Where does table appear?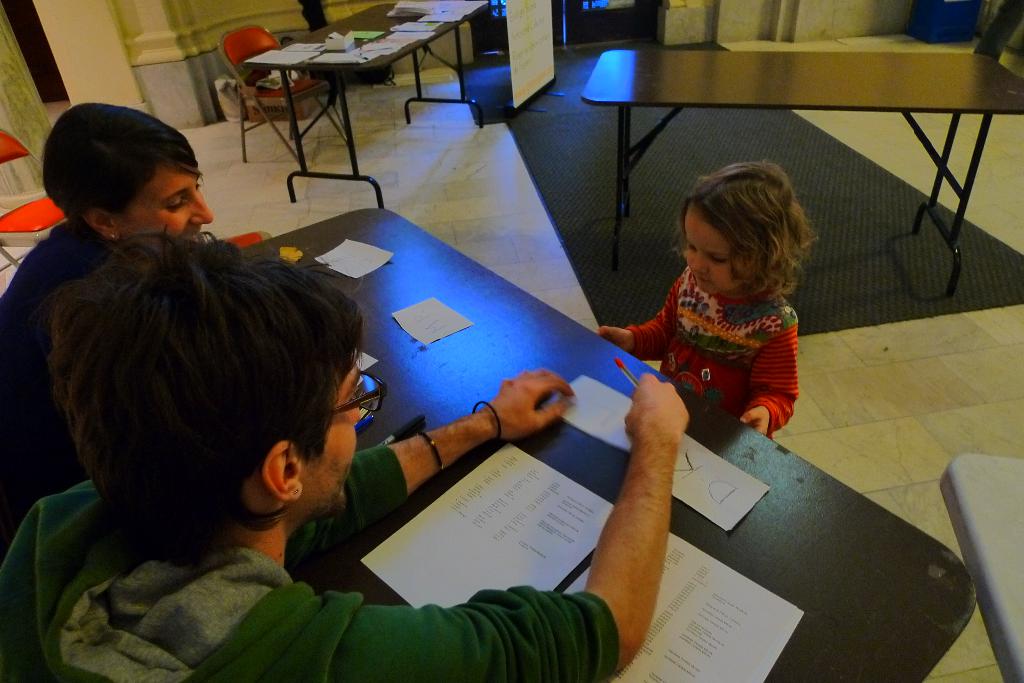
Appears at locate(187, 20, 502, 227).
